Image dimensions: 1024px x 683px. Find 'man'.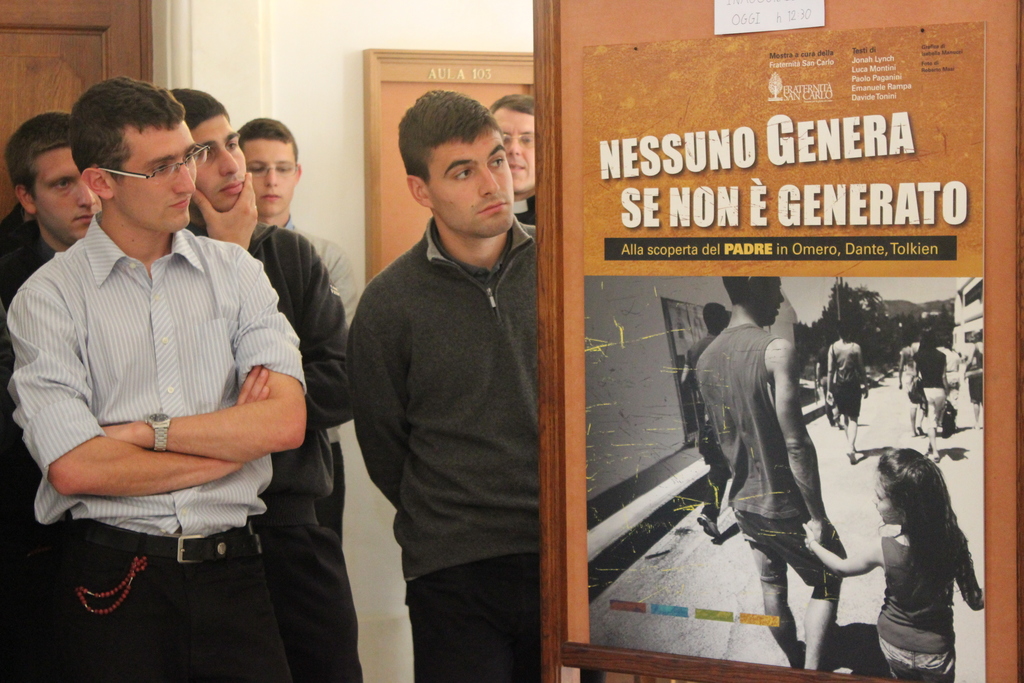
0 114 104 682.
